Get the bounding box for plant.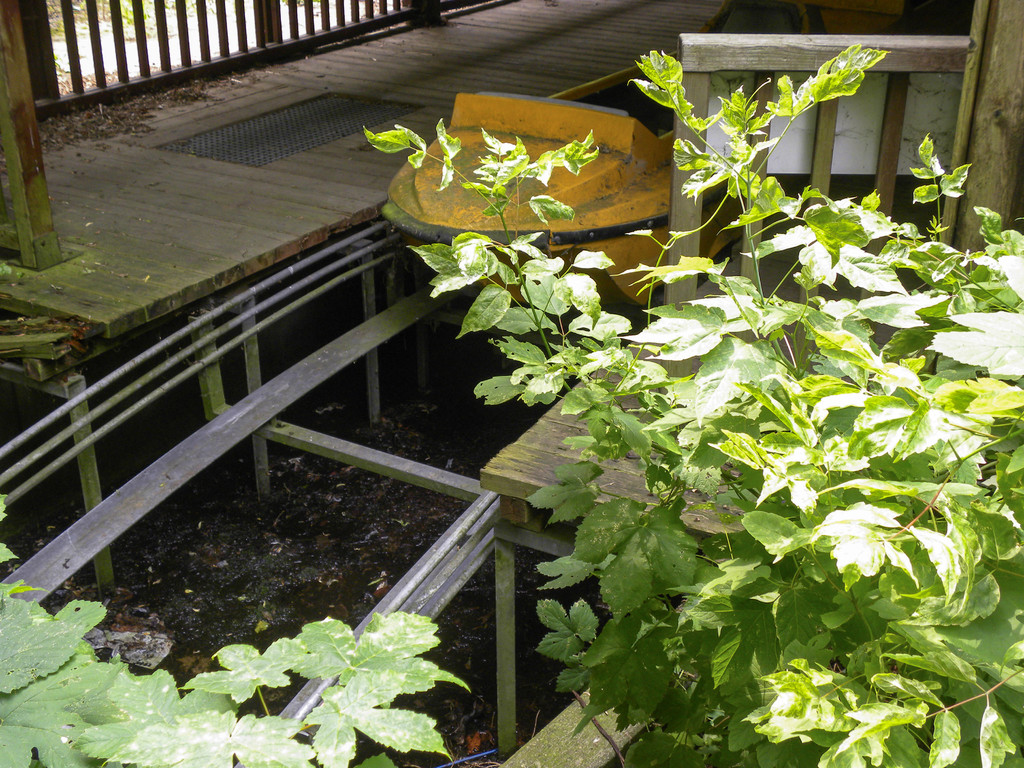
l=359, t=36, r=1023, b=767.
